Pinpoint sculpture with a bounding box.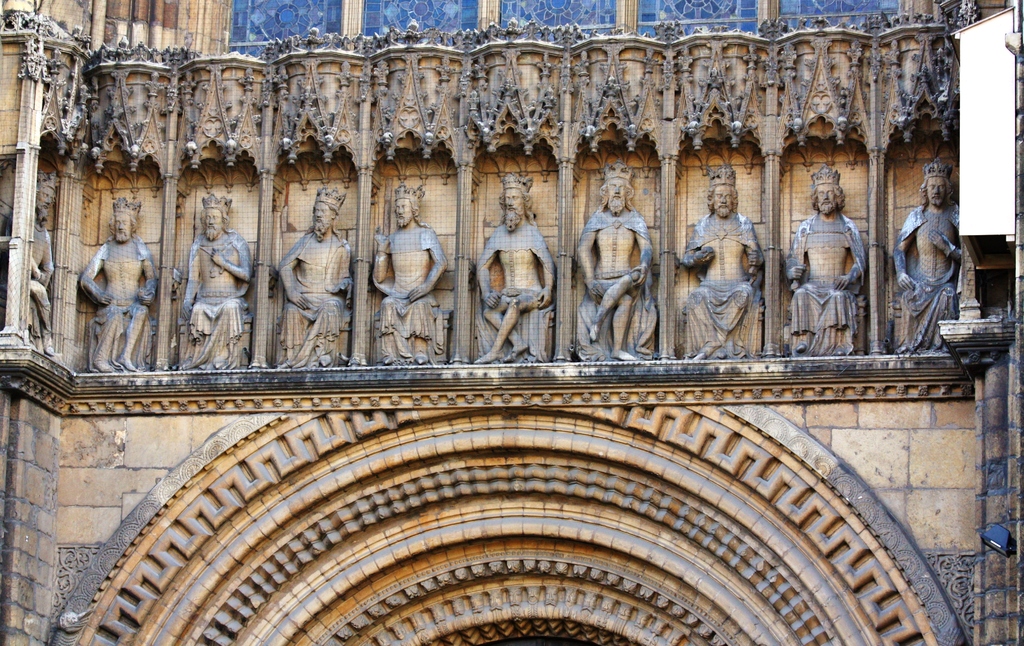
178:191:257:369.
